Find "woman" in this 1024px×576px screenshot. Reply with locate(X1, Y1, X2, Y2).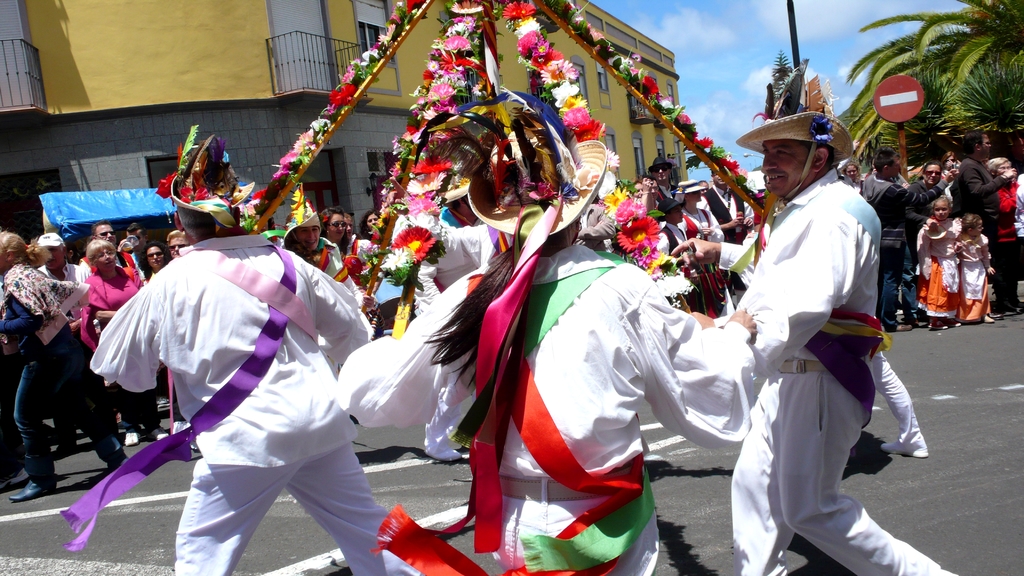
locate(672, 174, 728, 322).
